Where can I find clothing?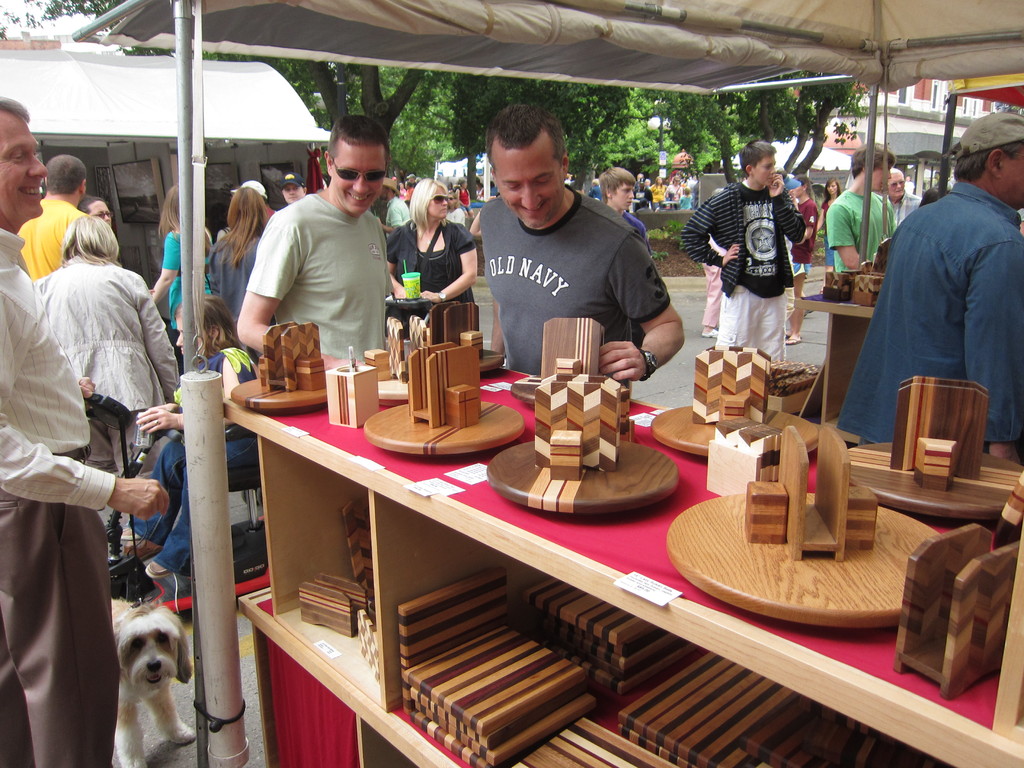
You can find it at crop(34, 246, 174, 442).
